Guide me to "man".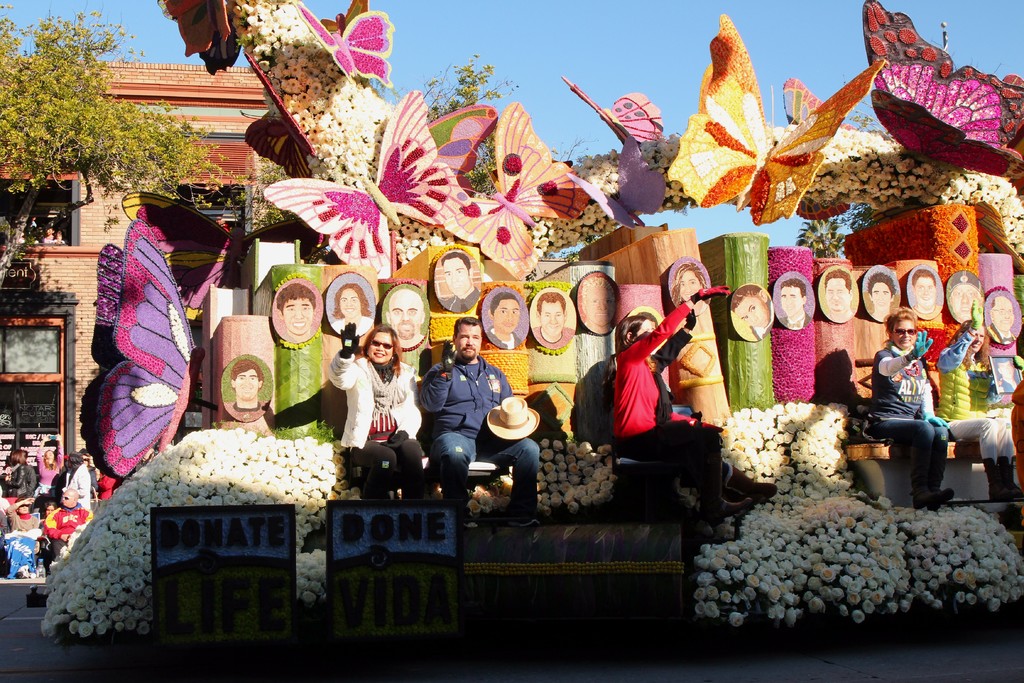
Guidance: bbox=(819, 262, 851, 322).
